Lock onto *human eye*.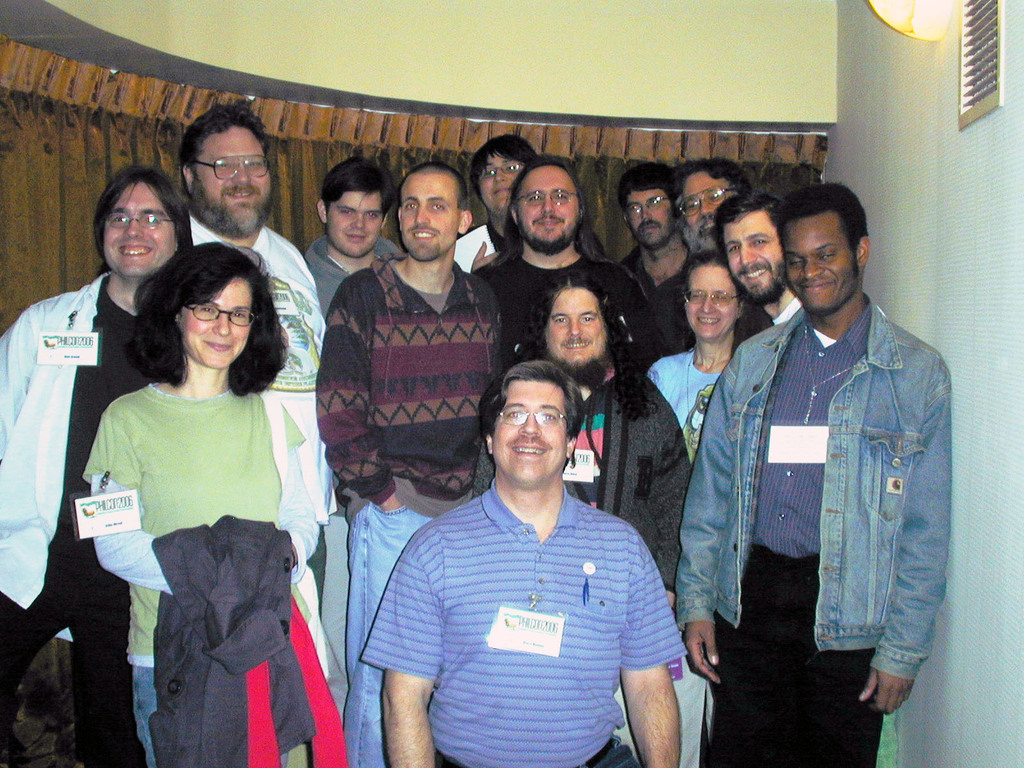
Locked: 246:159:263:169.
